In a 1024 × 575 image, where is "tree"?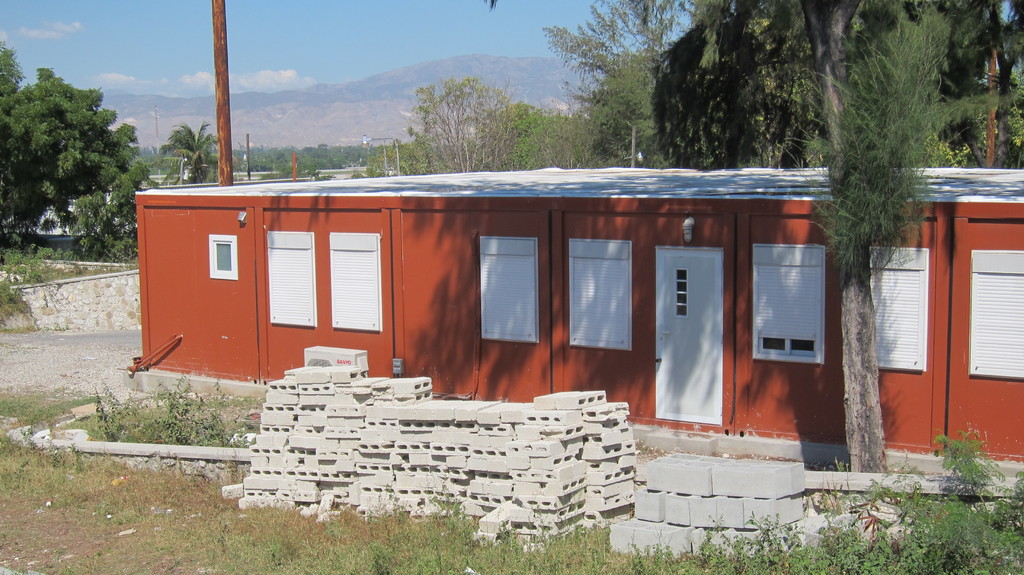
<region>806, 4, 950, 478</region>.
